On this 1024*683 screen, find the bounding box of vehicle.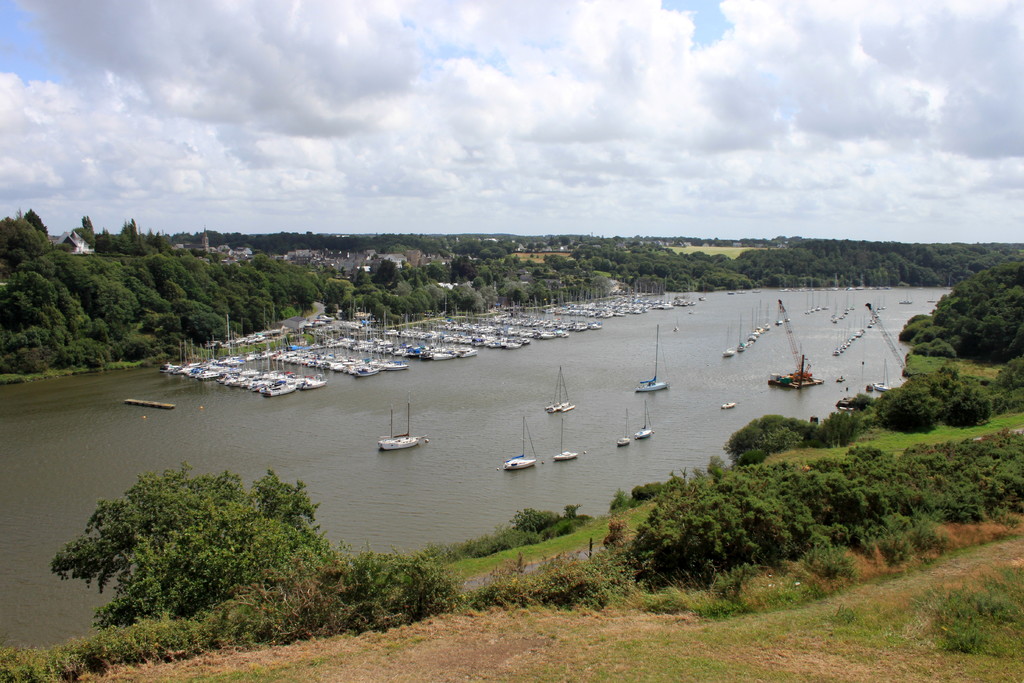
Bounding box: bbox(638, 324, 669, 391).
